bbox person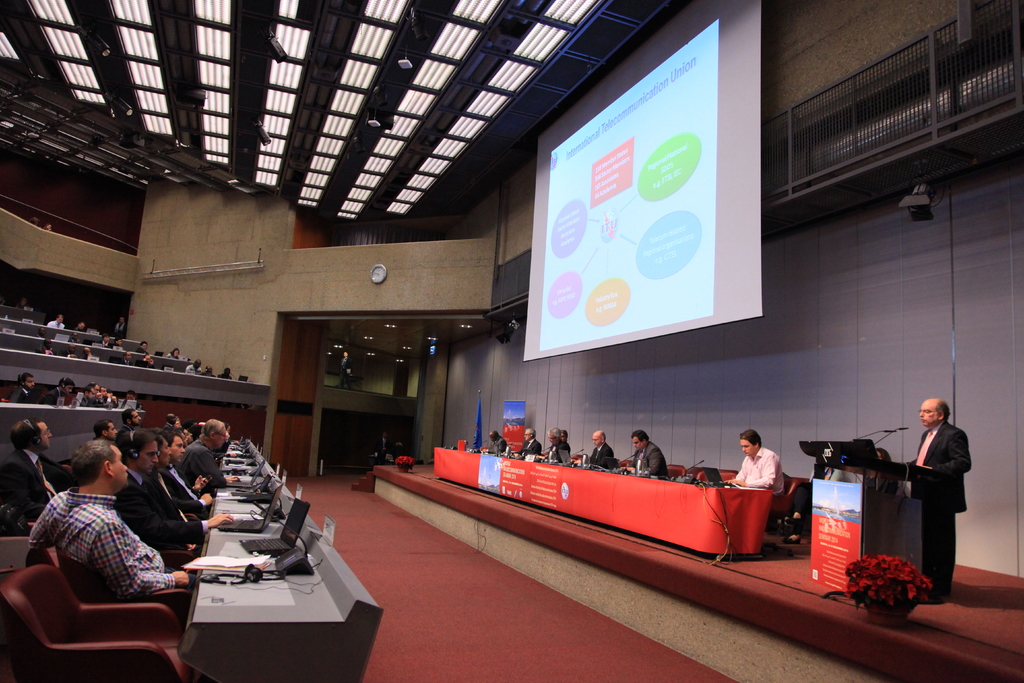
[x1=83, y1=347, x2=93, y2=361]
